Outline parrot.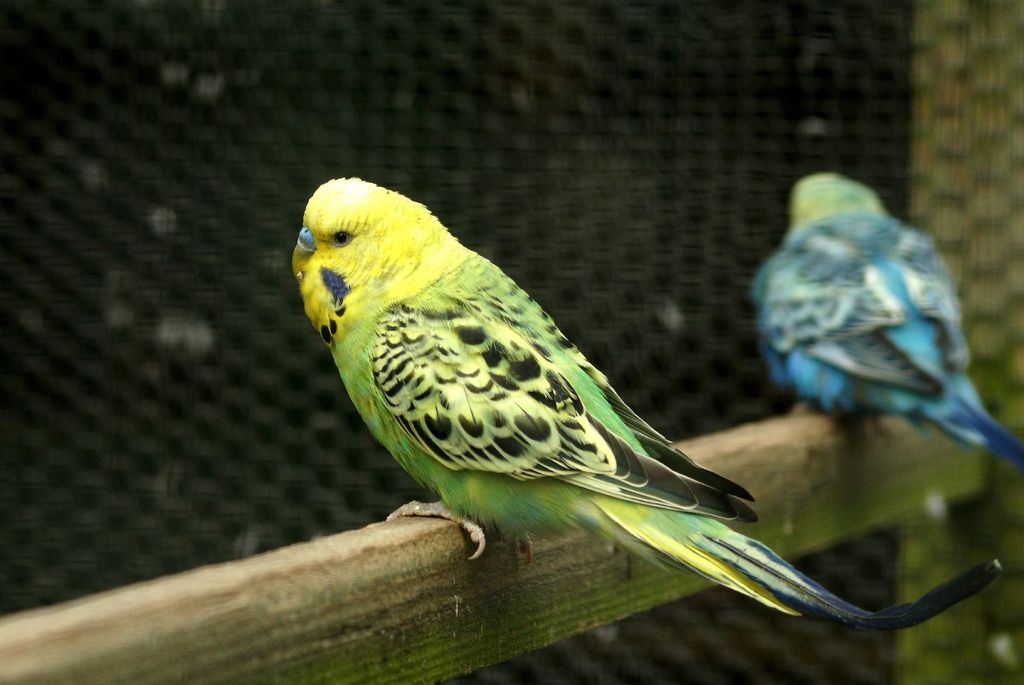
Outline: 285 162 1023 590.
